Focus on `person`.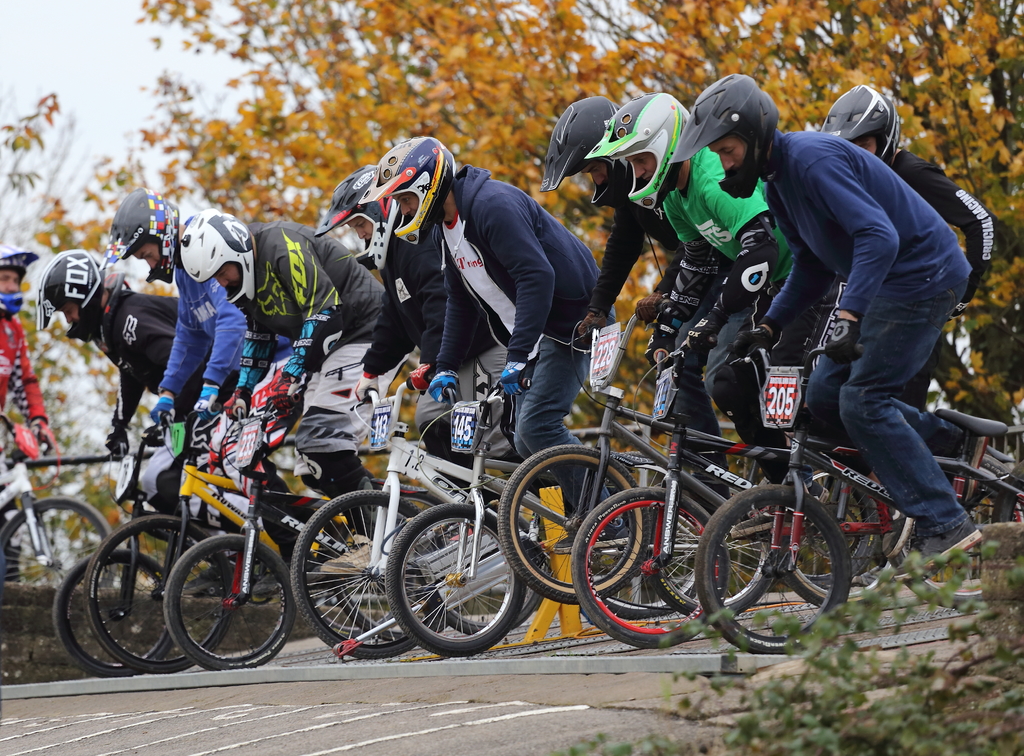
Focused at bbox(97, 186, 288, 595).
